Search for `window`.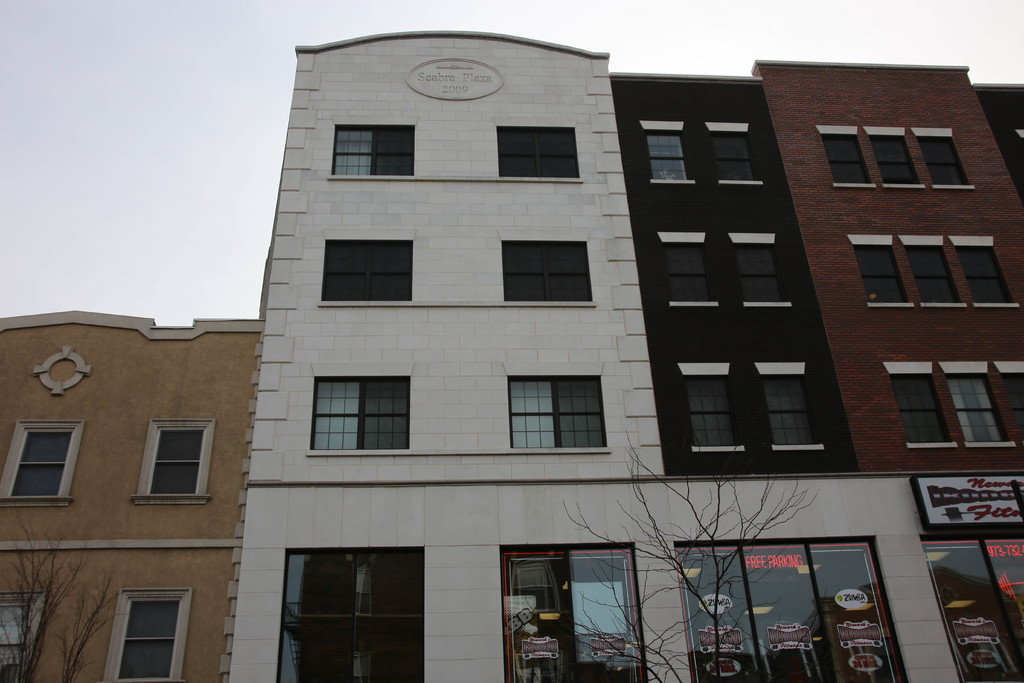
Found at x1=906, y1=240, x2=957, y2=299.
